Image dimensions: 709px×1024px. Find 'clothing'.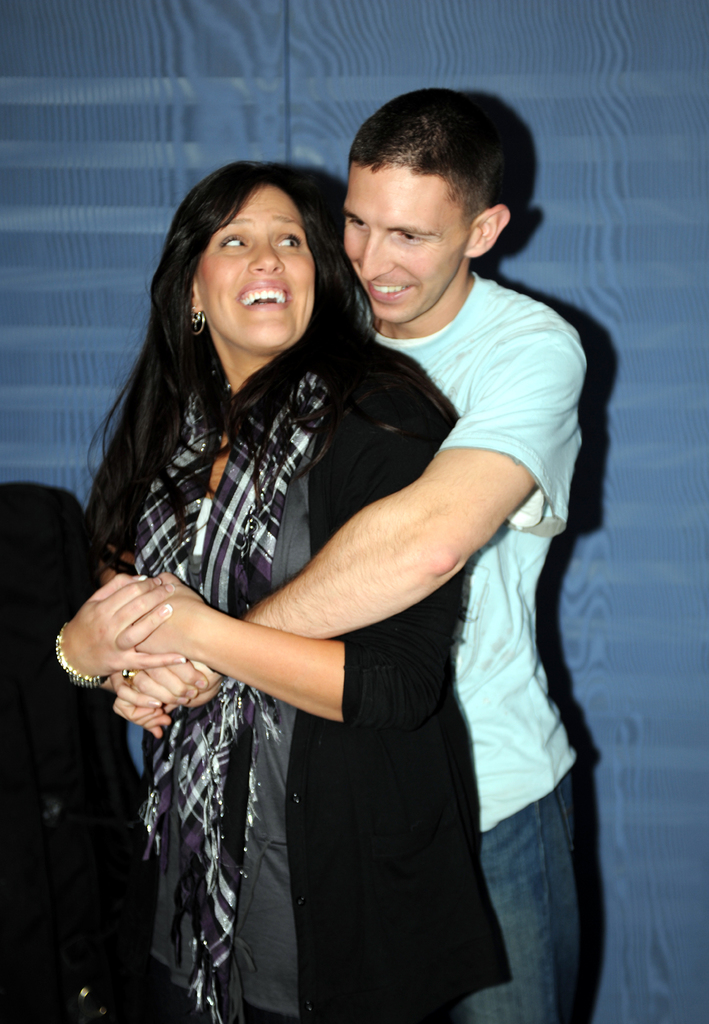
select_region(341, 268, 592, 1023).
